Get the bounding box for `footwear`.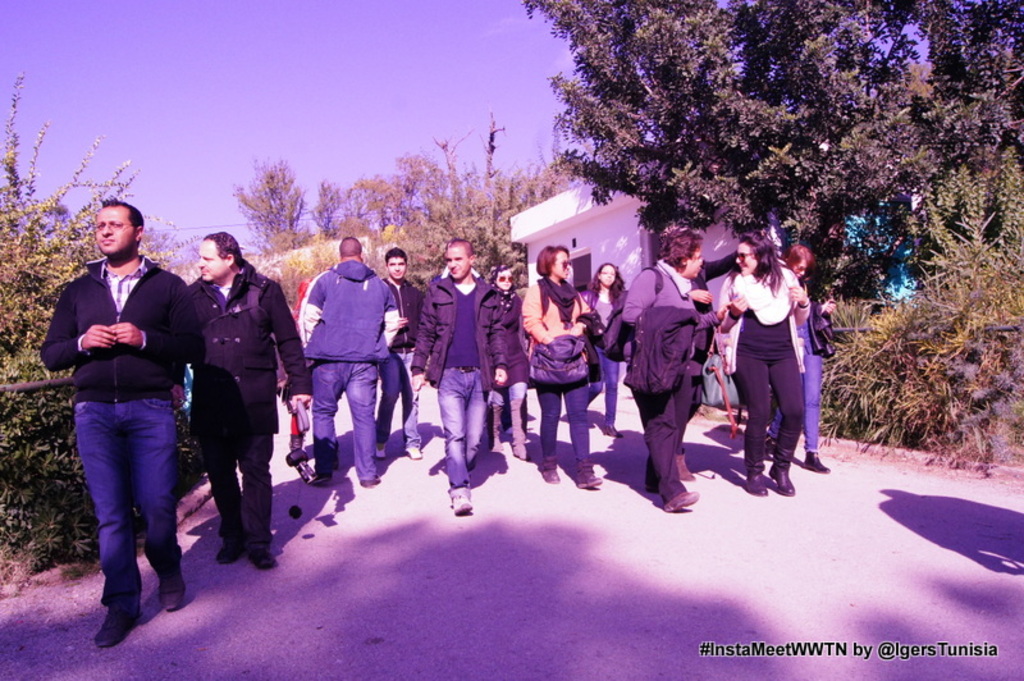
rect(746, 470, 765, 495).
